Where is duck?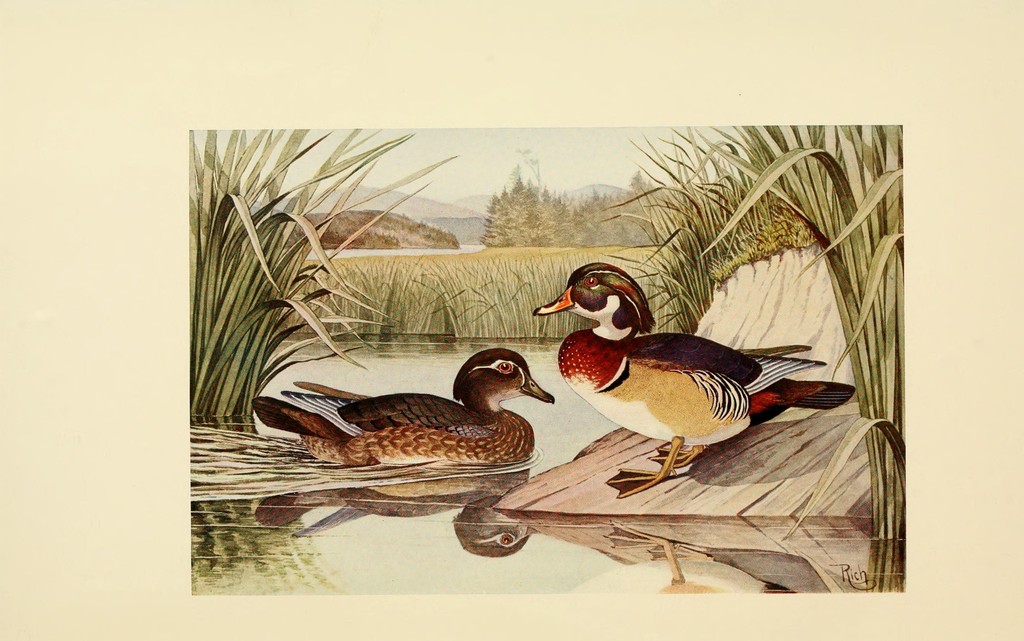
(left=531, top=255, right=873, bottom=500).
